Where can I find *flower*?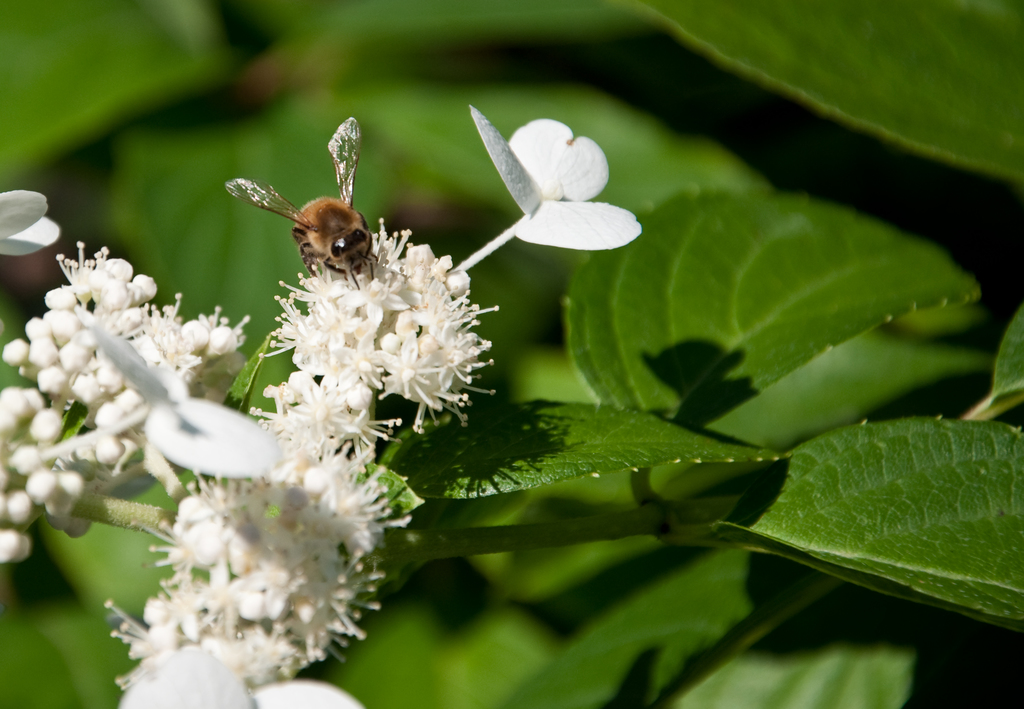
You can find it at Rect(88, 406, 407, 706).
